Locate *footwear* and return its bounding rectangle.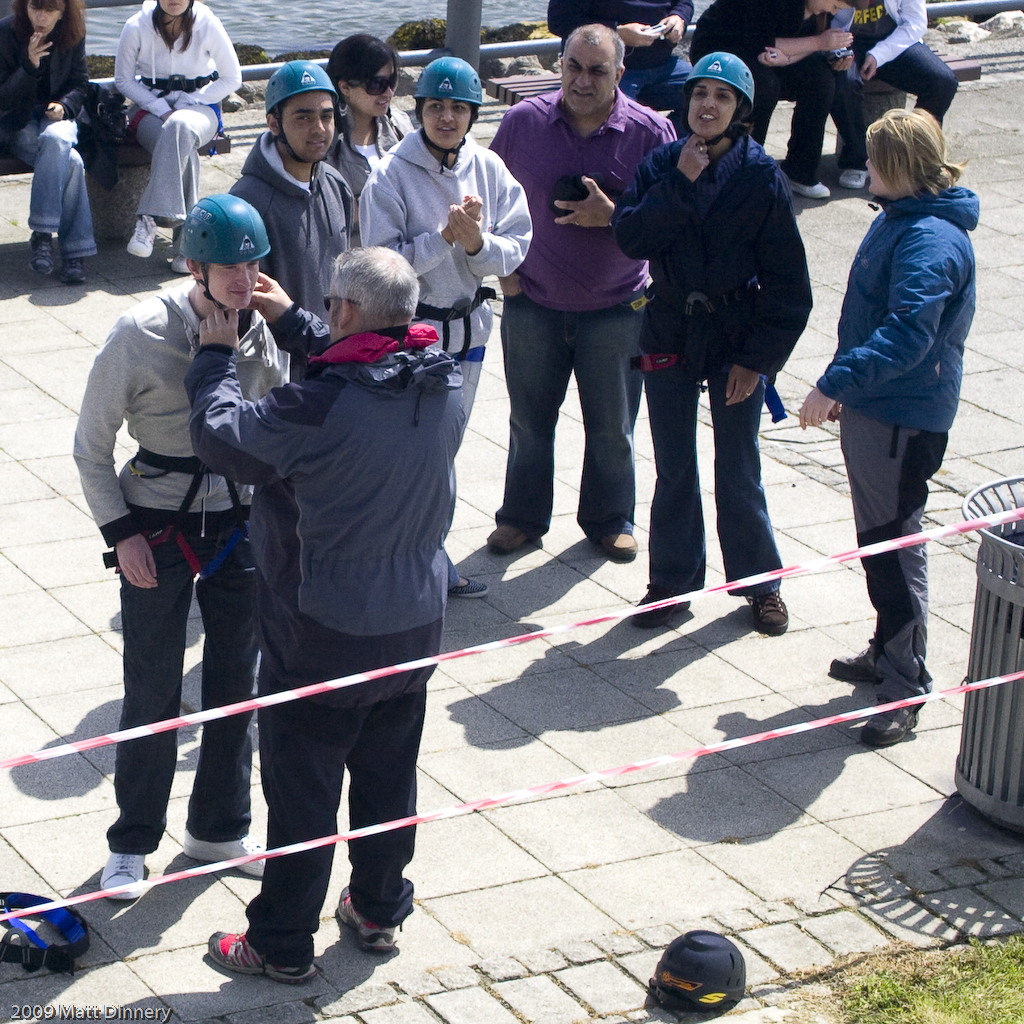
<box>745,585,788,629</box>.
